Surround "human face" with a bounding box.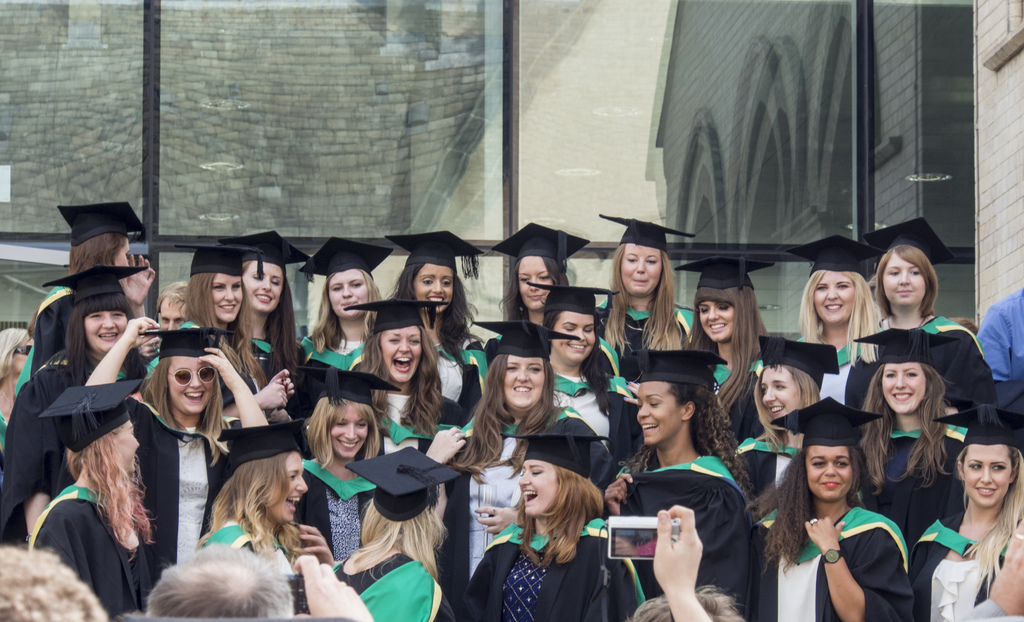
pyautogui.locateOnScreen(517, 256, 550, 305).
